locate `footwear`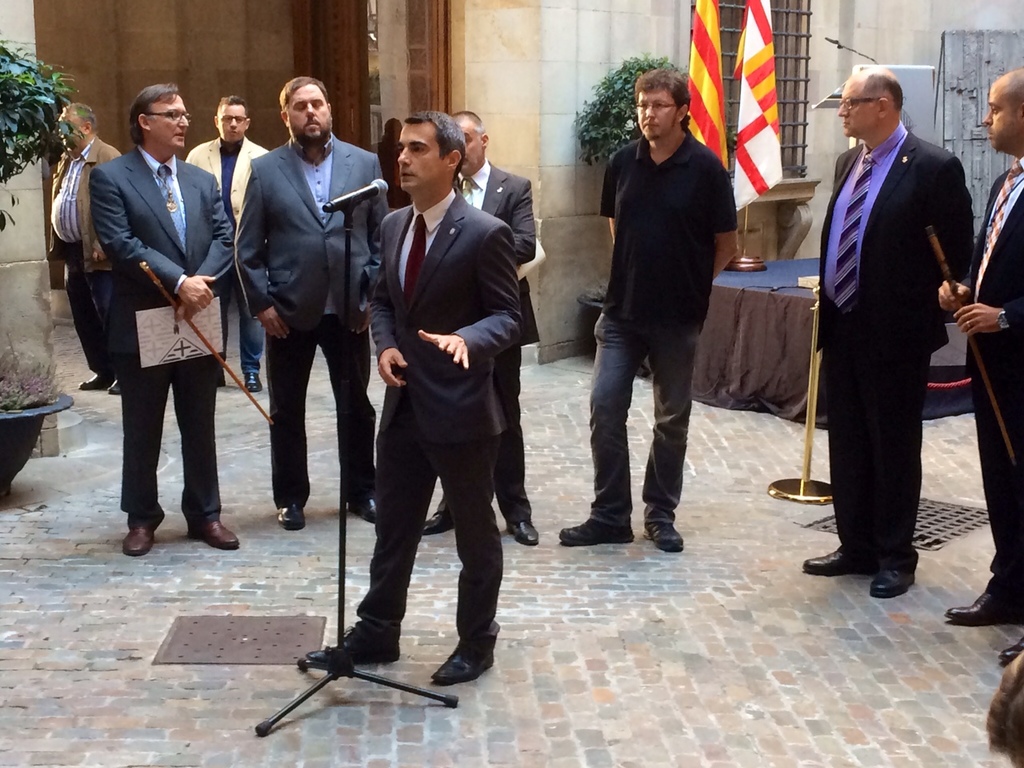
box=[874, 560, 918, 606]
